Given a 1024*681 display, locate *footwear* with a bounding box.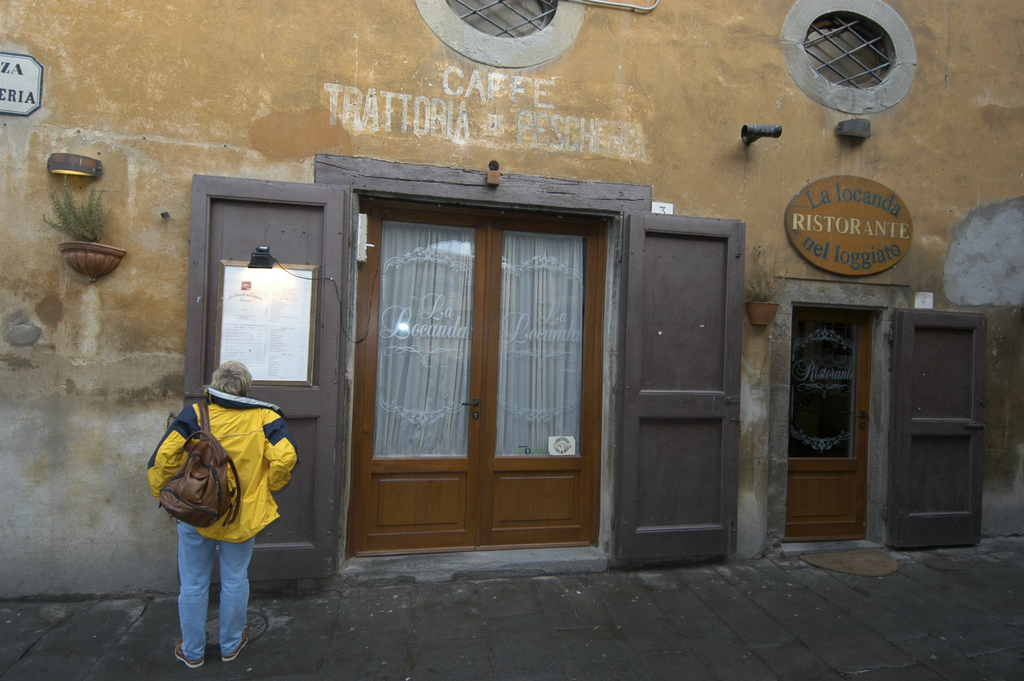
Located: left=171, top=641, right=202, bottom=668.
